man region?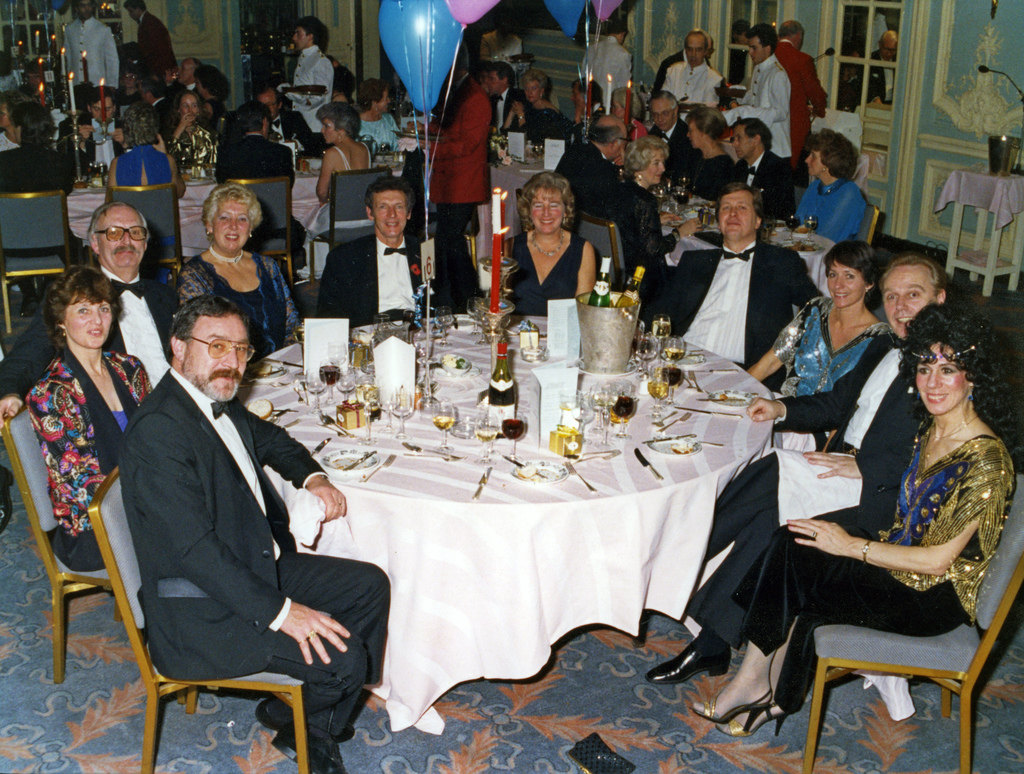
{"x1": 118, "y1": 297, "x2": 387, "y2": 773}
